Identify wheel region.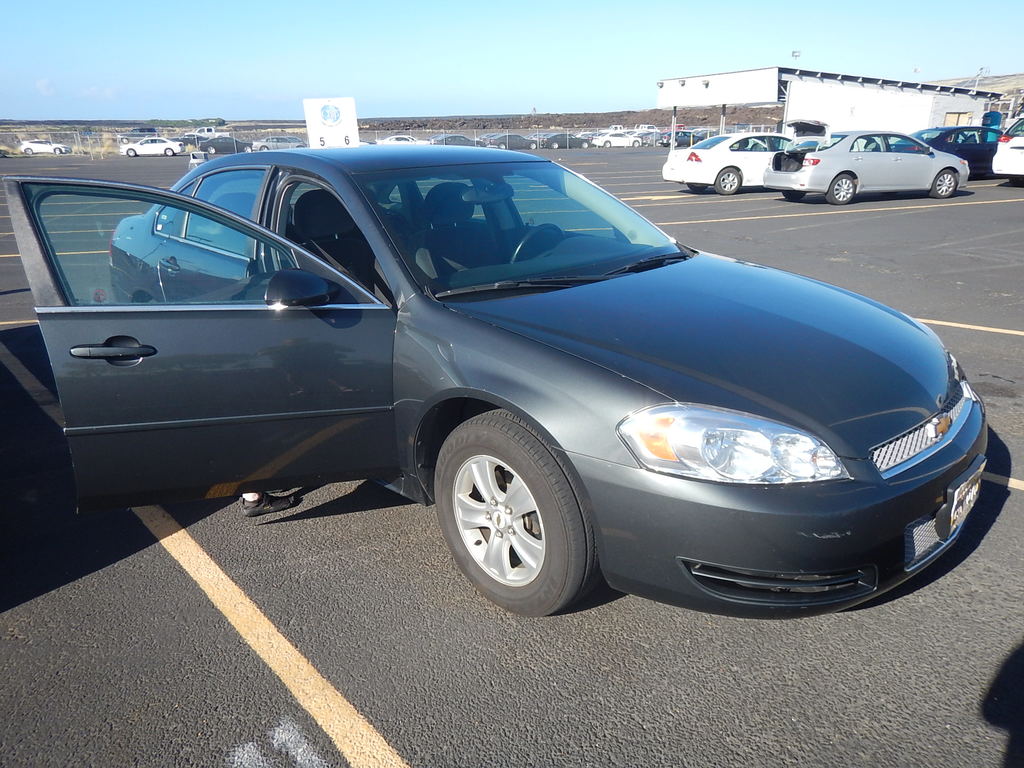
Region: {"left": 505, "top": 220, "right": 568, "bottom": 264}.
